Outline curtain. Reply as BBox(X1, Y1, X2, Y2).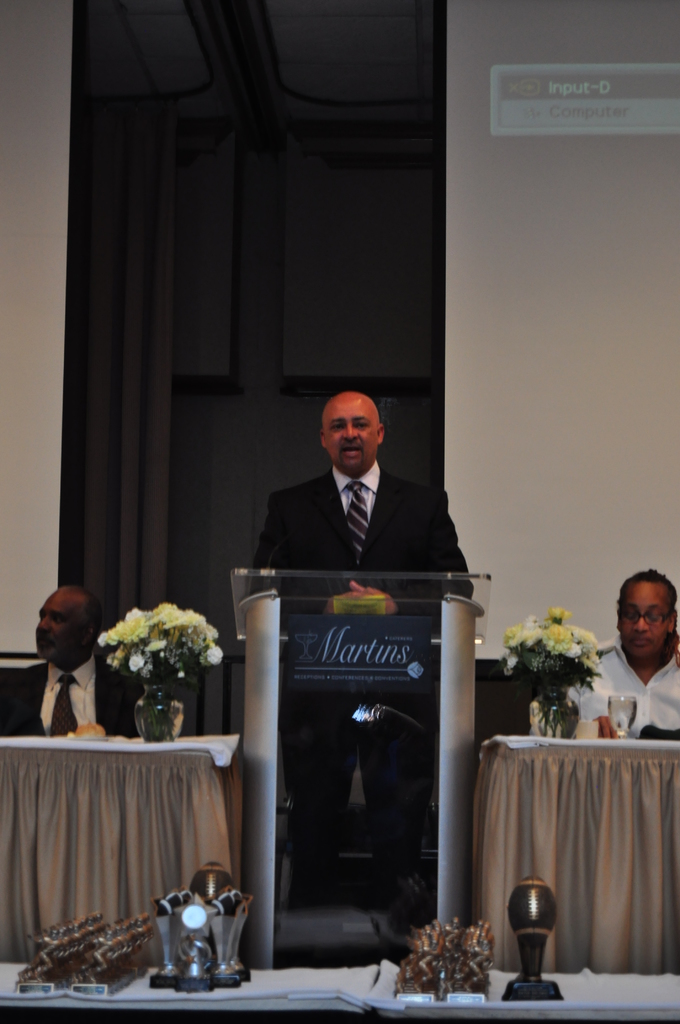
BBox(70, 113, 178, 655).
